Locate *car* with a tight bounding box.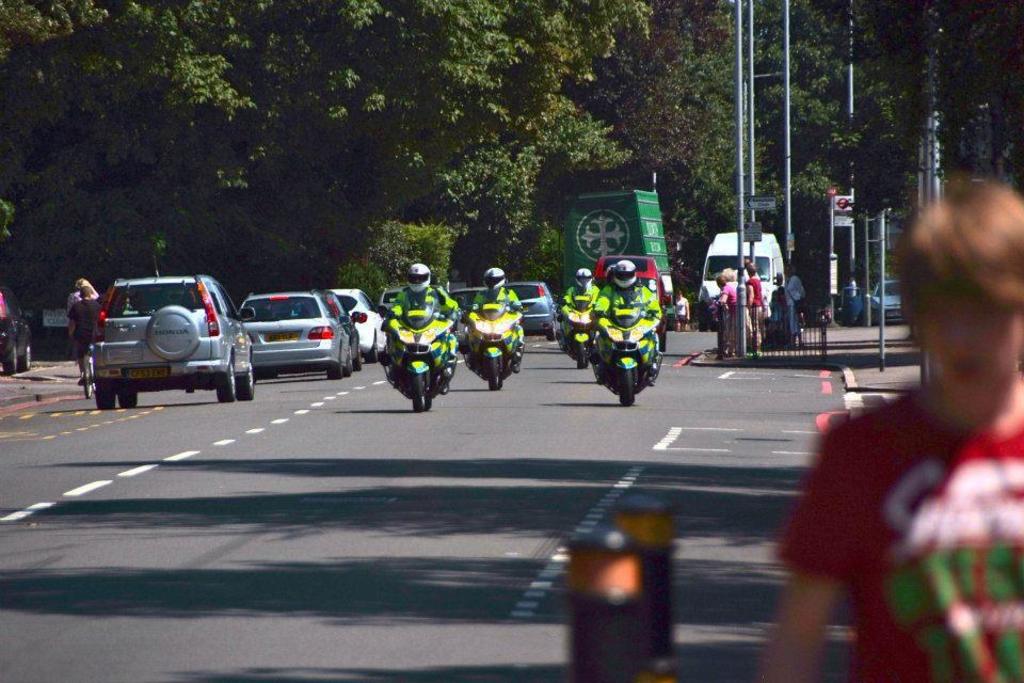
select_region(331, 286, 384, 366).
